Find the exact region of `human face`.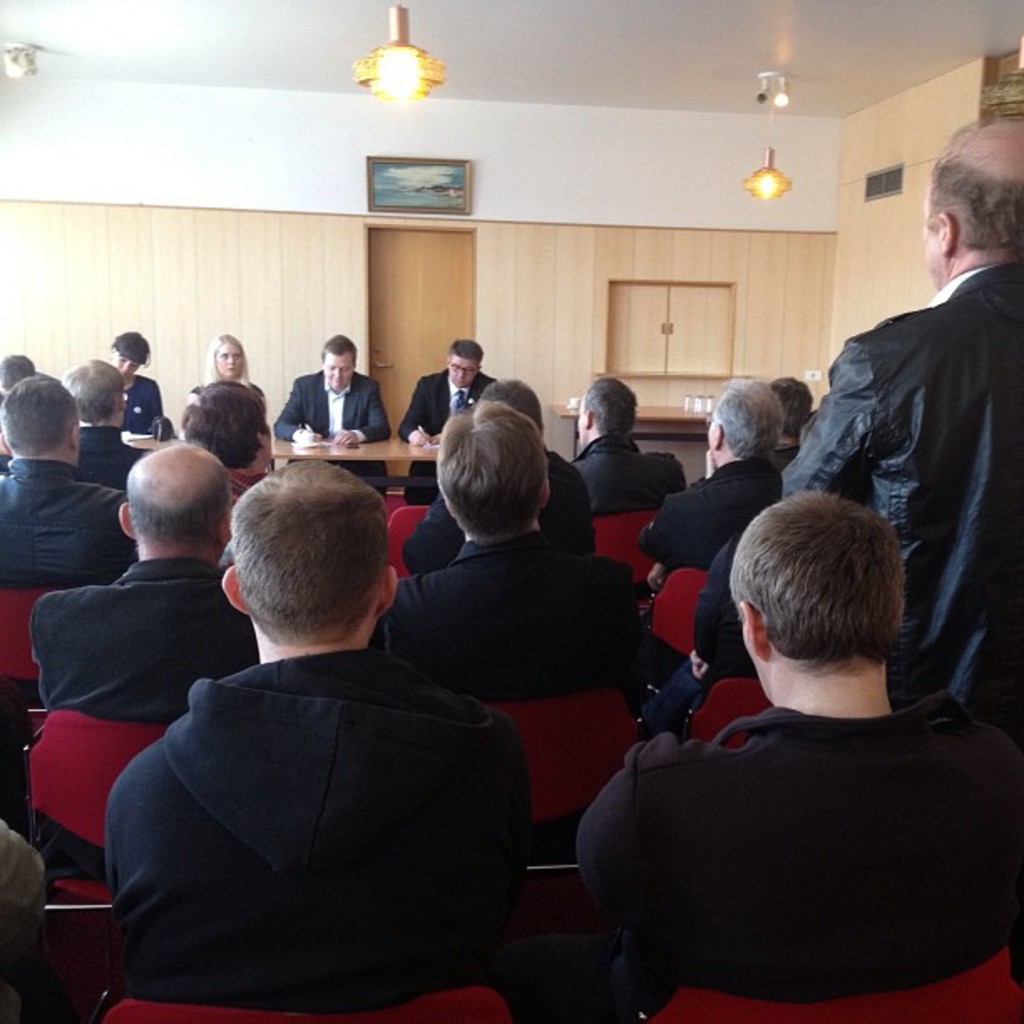
Exact region: locate(112, 356, 139, 385).
